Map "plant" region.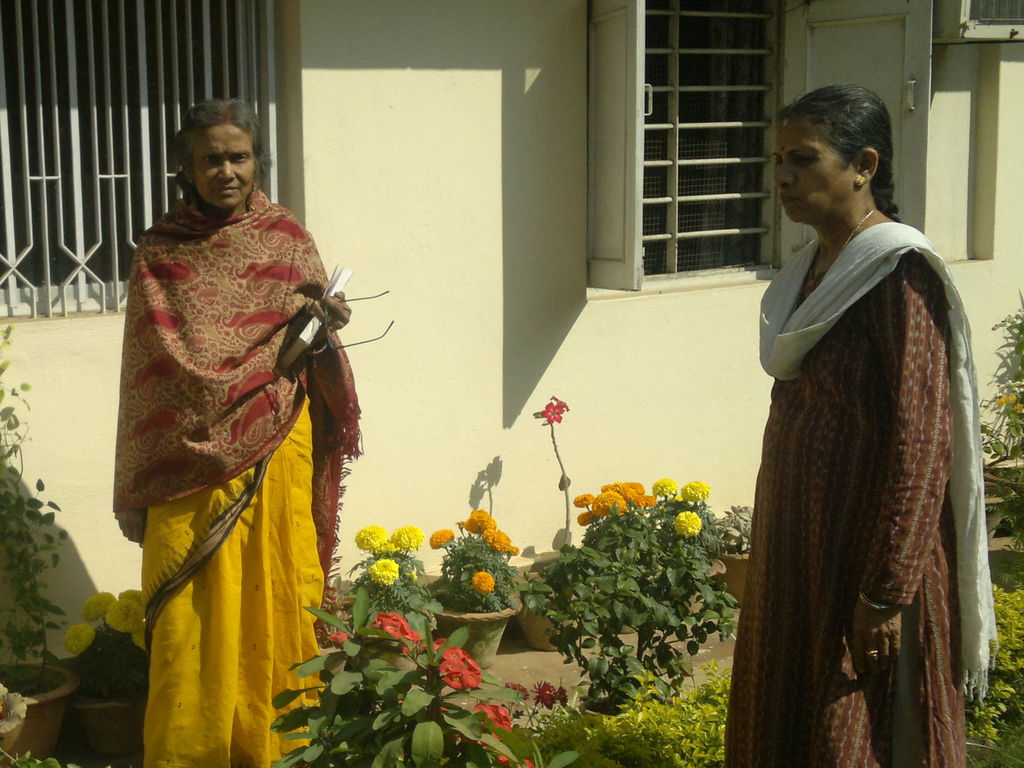
Mapped to {"left": 714, "top": 498, "right": 764, "bottom": 547}.
